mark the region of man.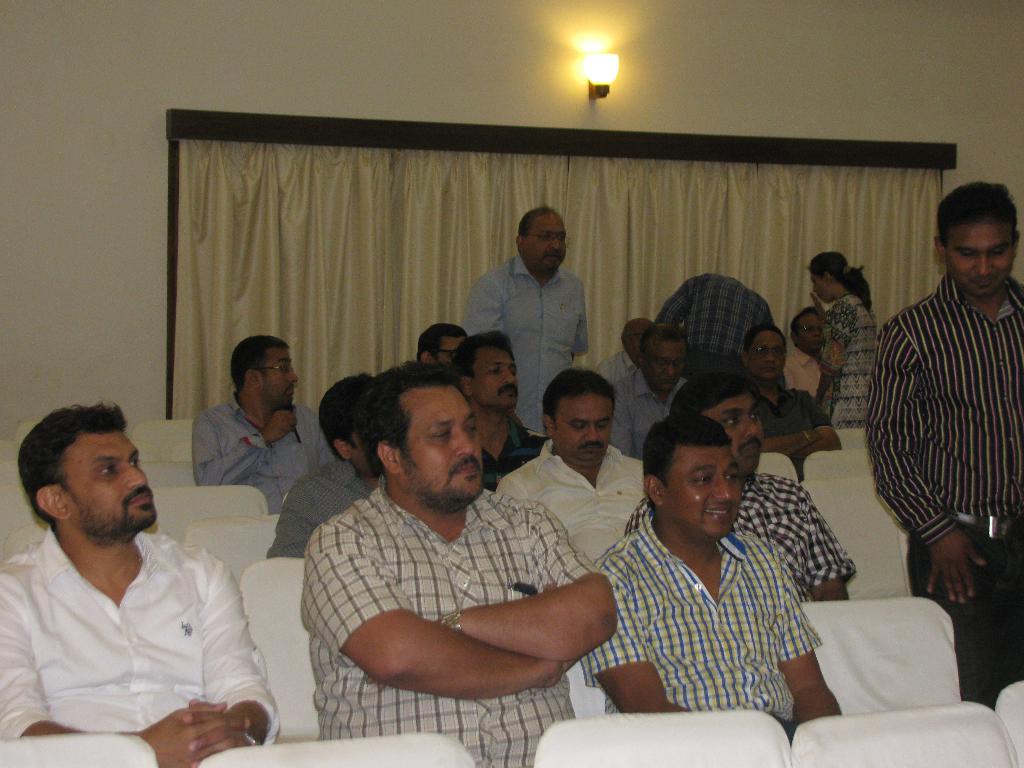
Region: <box>610,323,691,463</box>.
